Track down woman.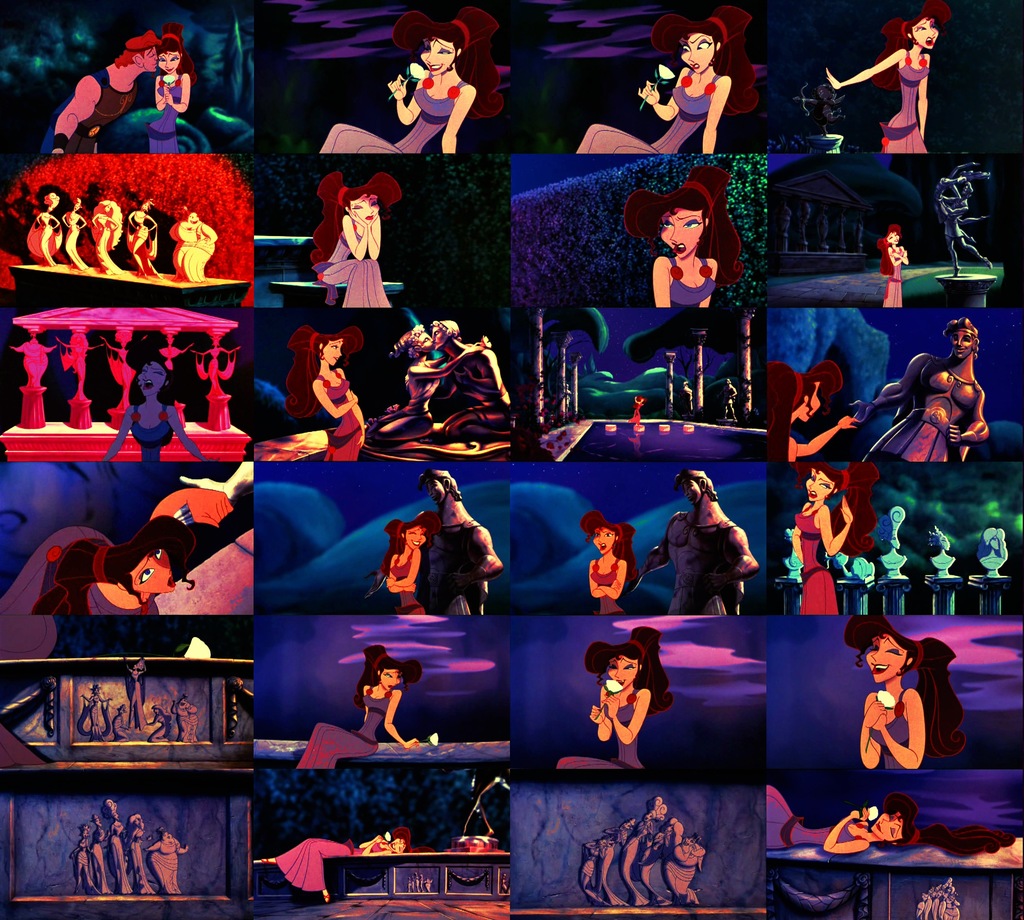
Tracked to l=817, t=4, r=966, b=164.
